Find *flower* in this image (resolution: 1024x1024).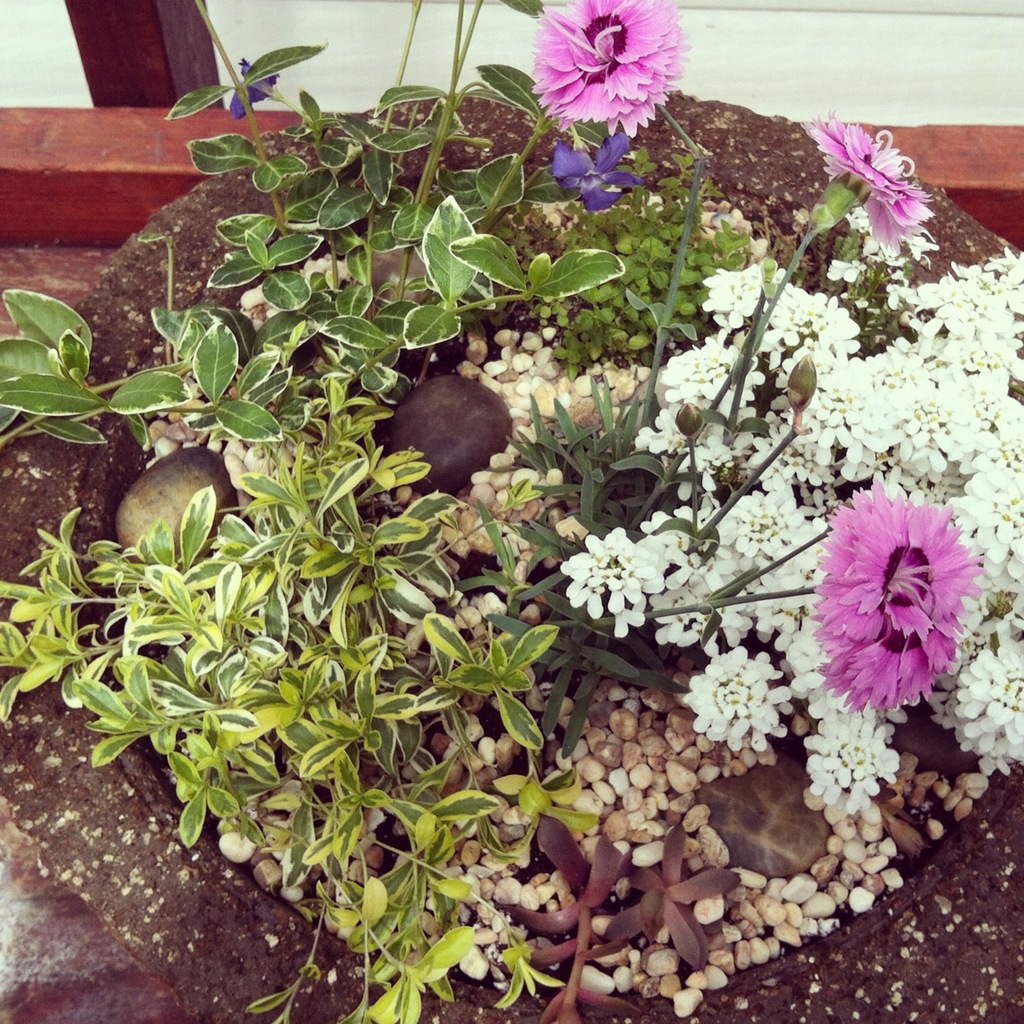
<box>809,476,976,717</box>.
